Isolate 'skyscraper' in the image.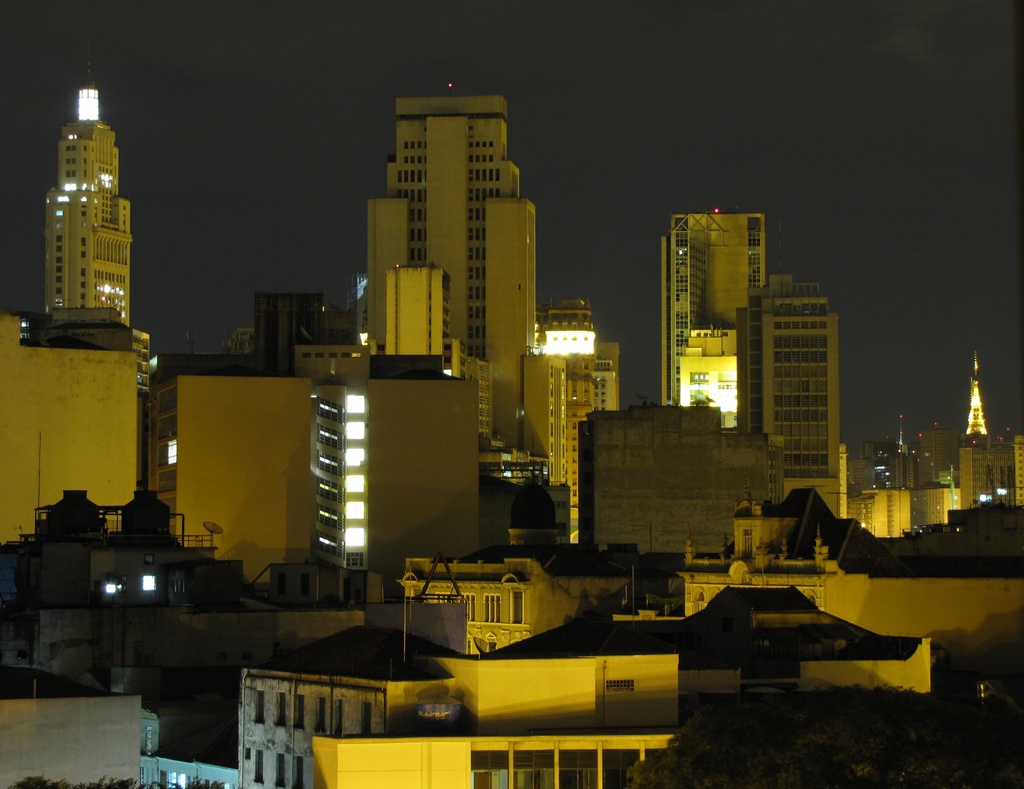
Isolated region: <box>659,186,774,422</box>.
